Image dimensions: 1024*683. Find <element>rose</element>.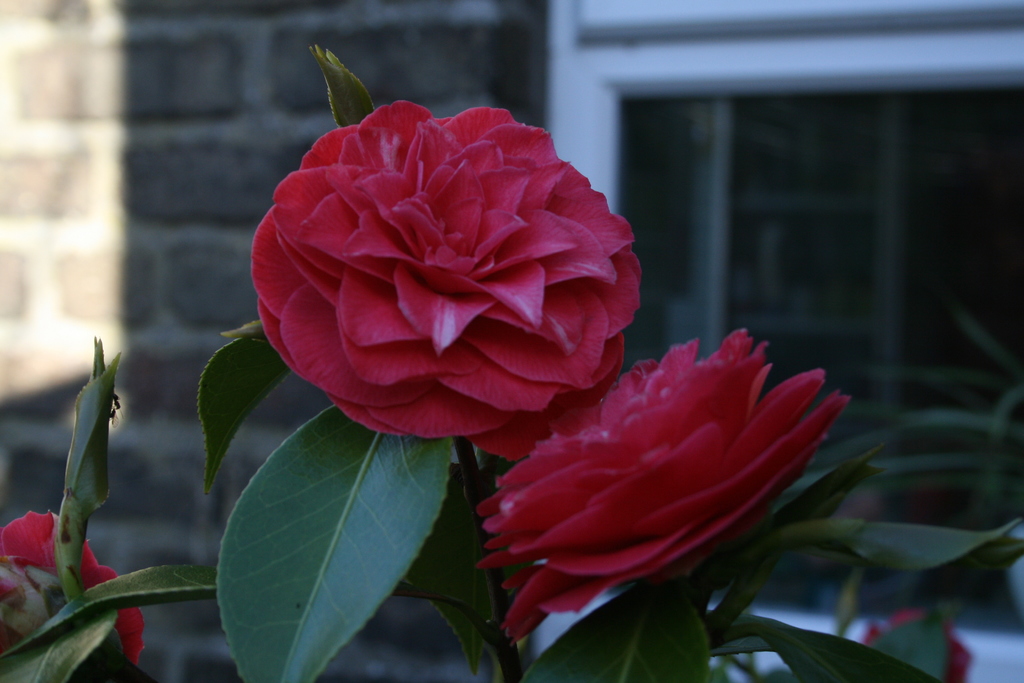
(x1=474, y1=329, x2=849, y2=641).
